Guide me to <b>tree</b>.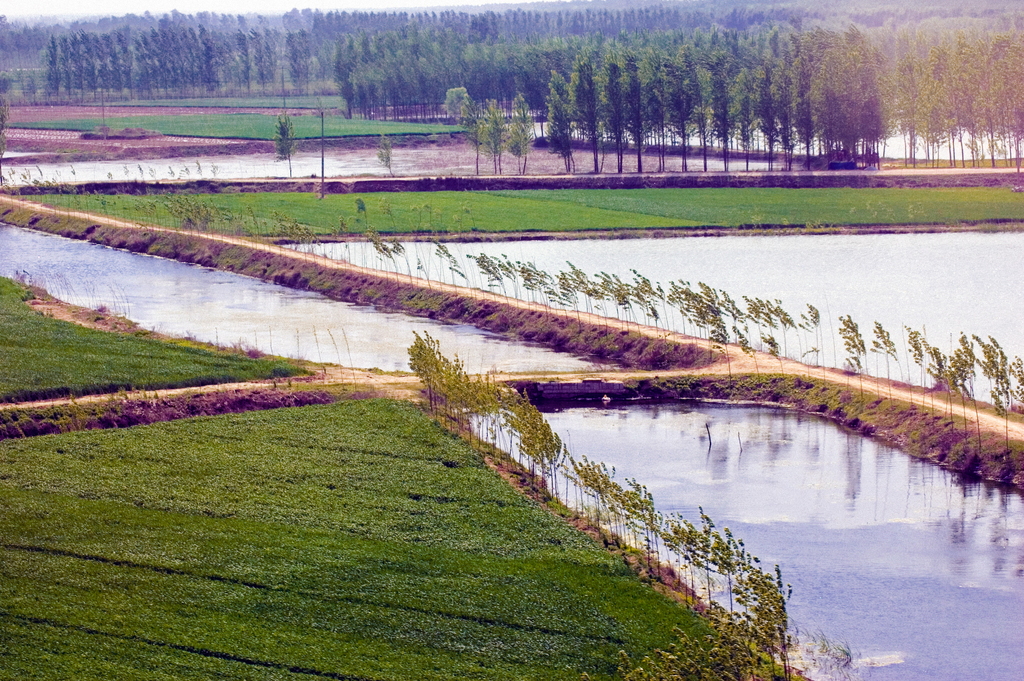
Guidance: 819:20:889:154.
